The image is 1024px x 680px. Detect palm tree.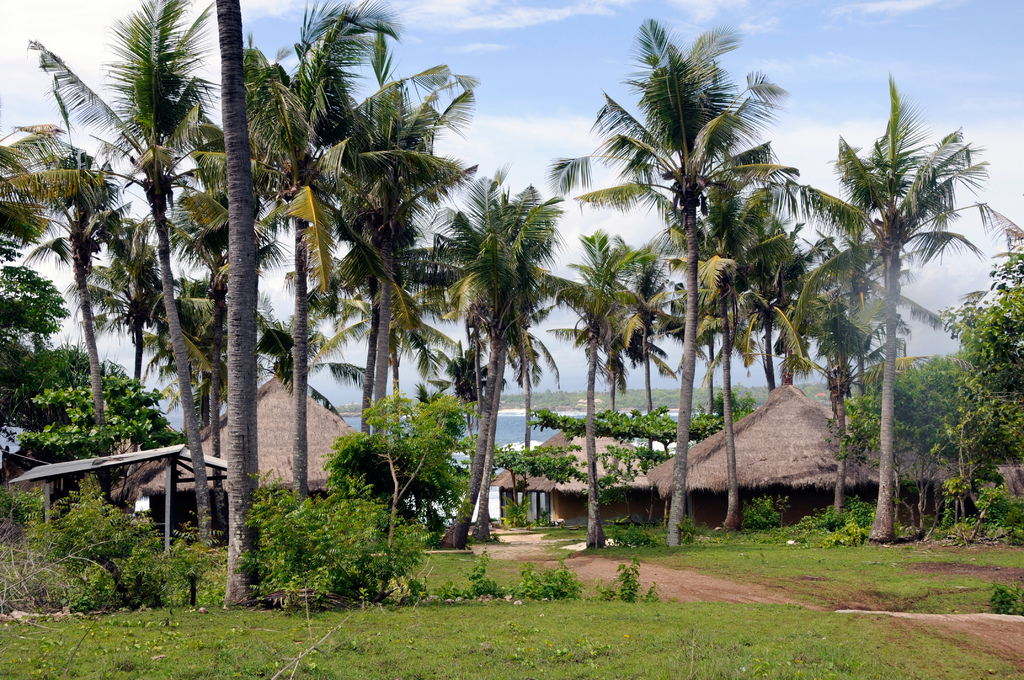
Detection: (593,269,693,479).
